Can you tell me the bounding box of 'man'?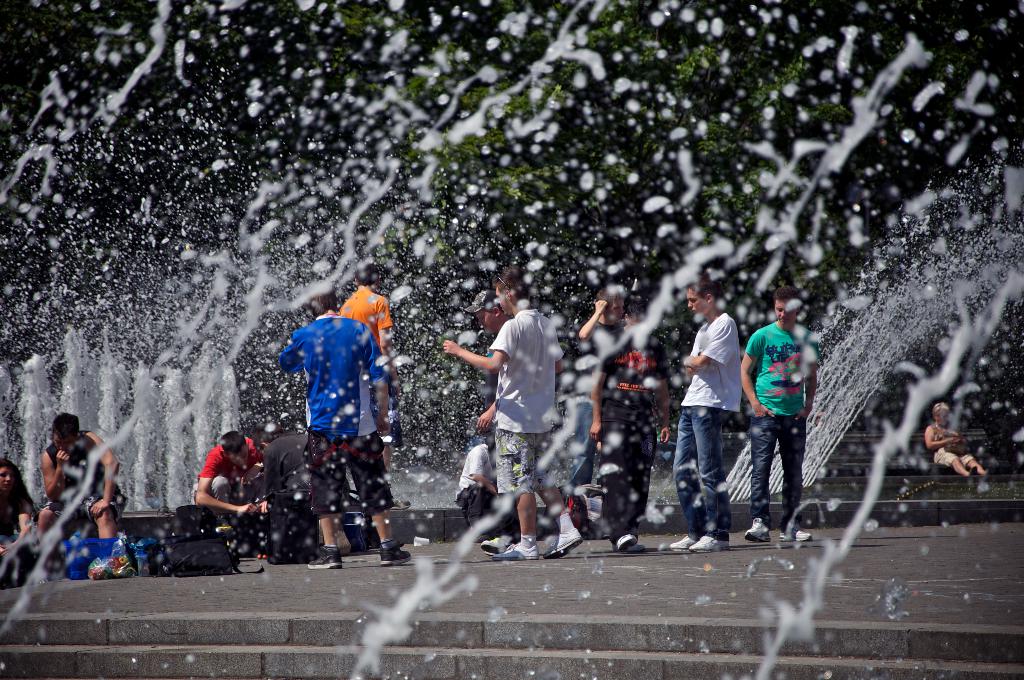
detection(193, 429, 273, 515).
